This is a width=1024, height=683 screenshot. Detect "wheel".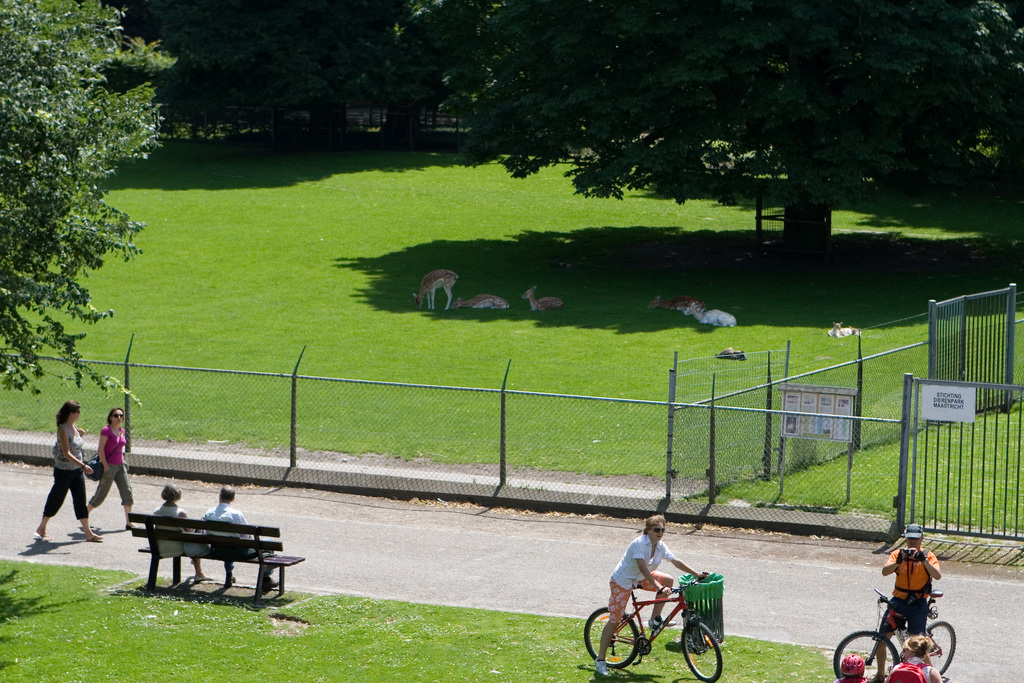
left=835, top=628, right=901, bottom=682.
